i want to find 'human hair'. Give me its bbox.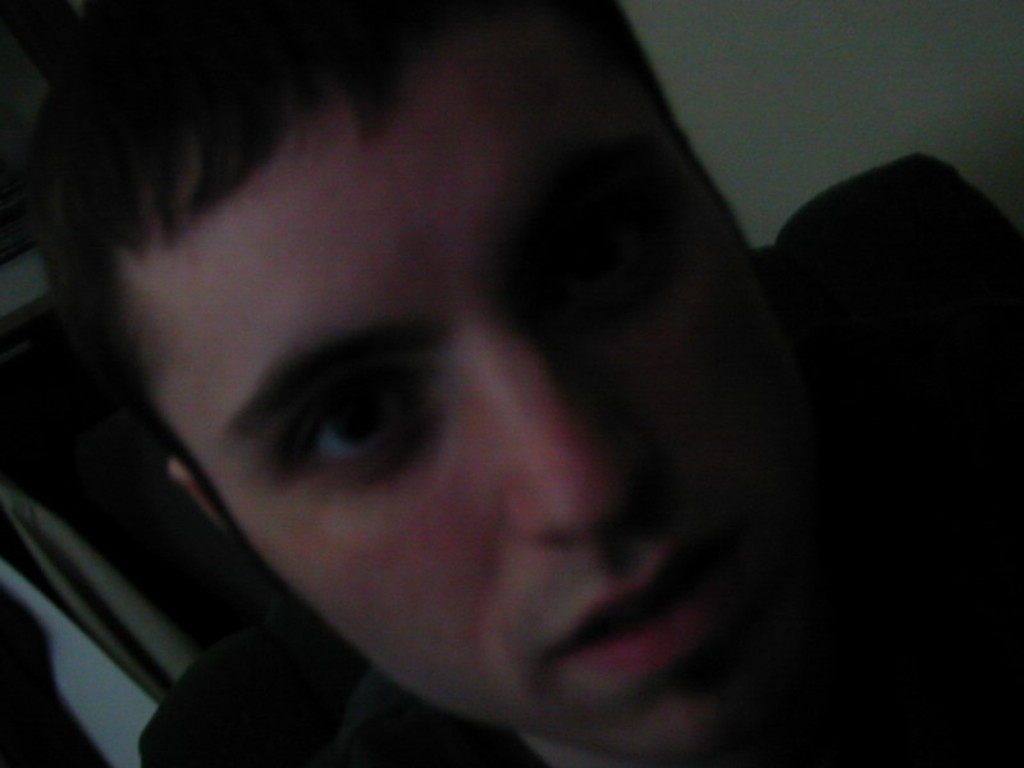
(x1=38, y1=0, x2=677, y2=470).
